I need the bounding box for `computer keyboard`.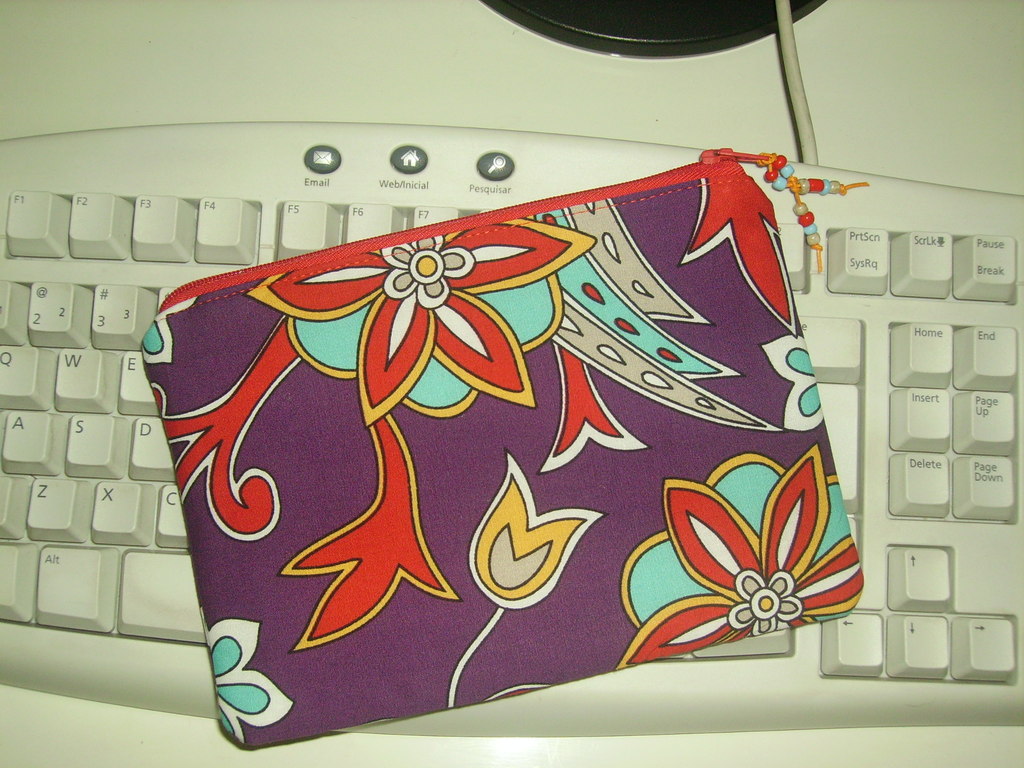
Here it is: [0,121,1023,767].
